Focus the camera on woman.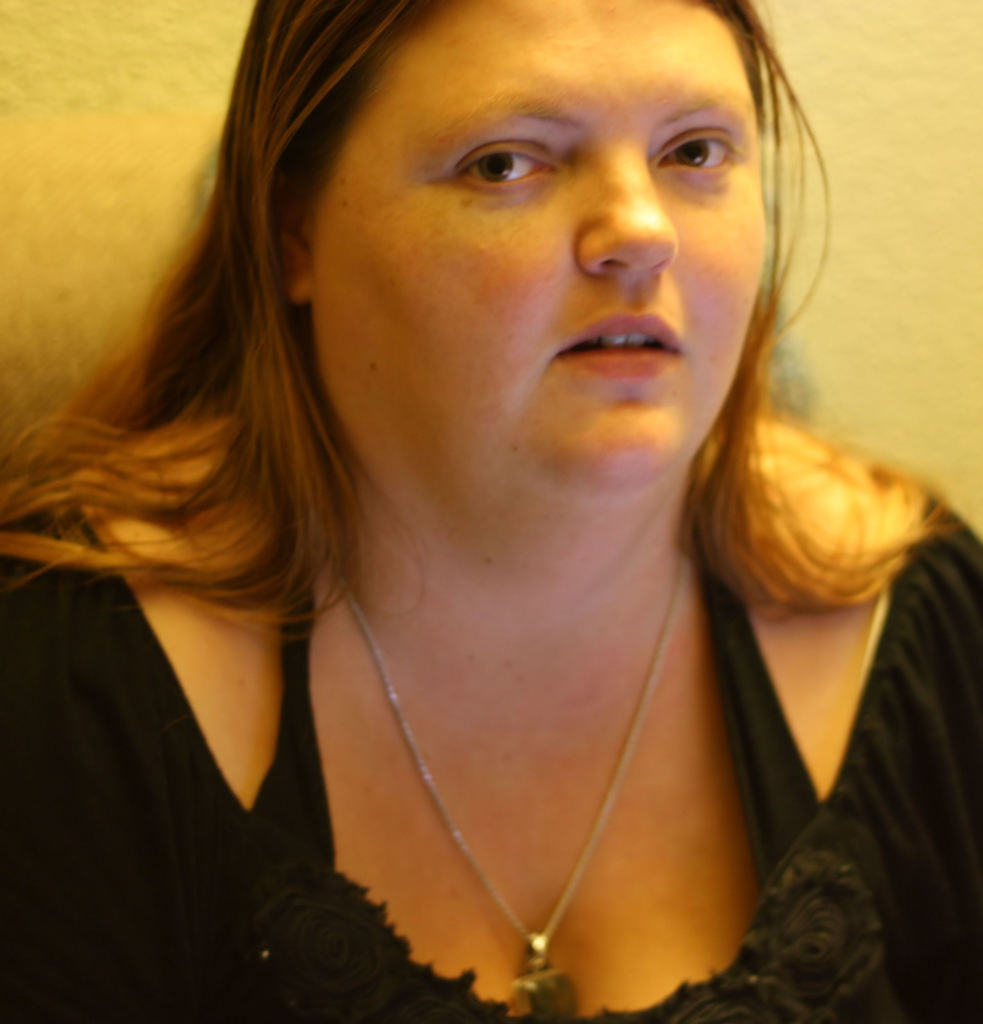
Focus region: pyautogui.locateOnScreen(0, 0, 982, 1023).
